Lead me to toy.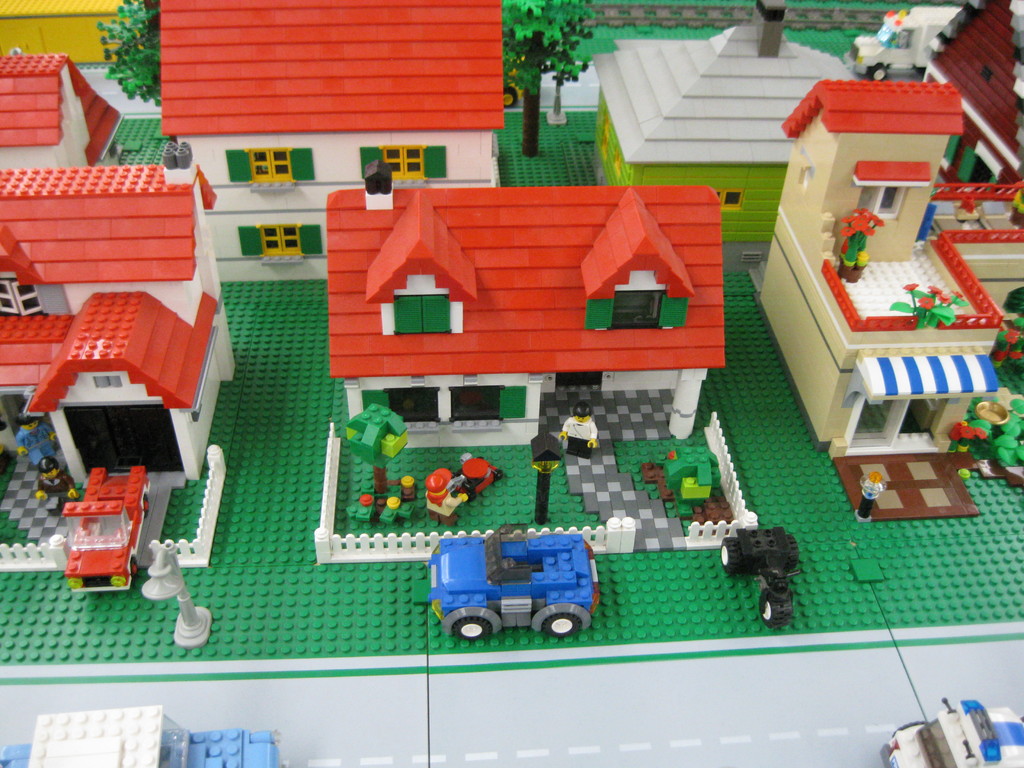
Lead to left=9, top=408, right=61, bottom=466.
